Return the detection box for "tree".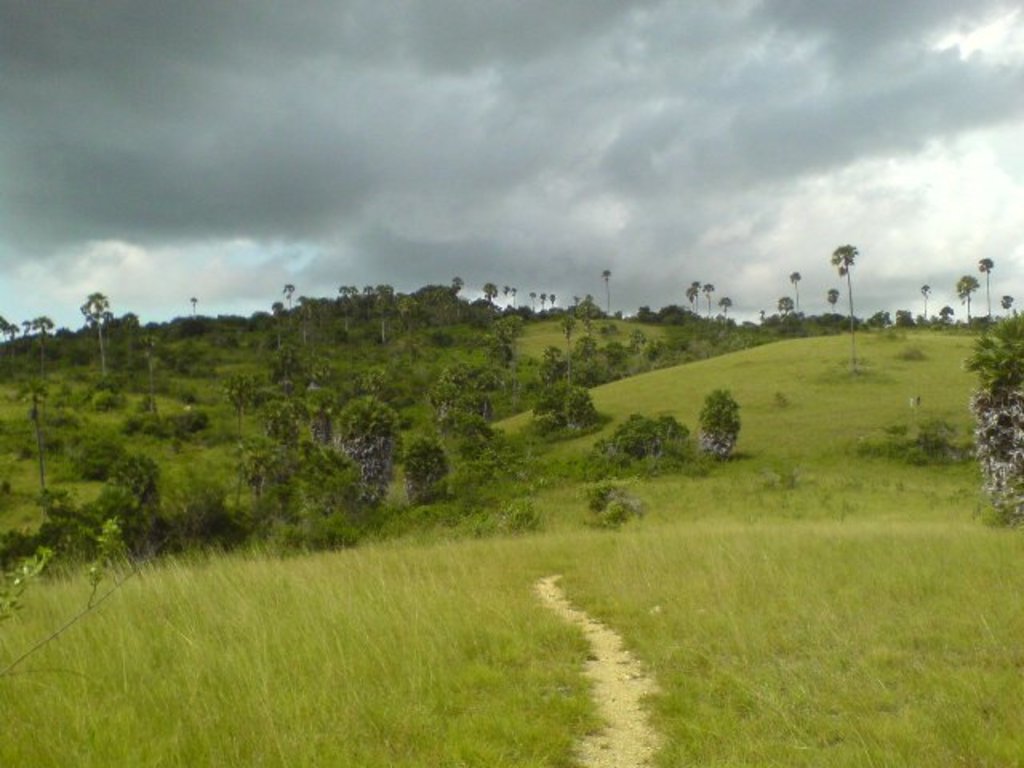
832,240,858,378.
